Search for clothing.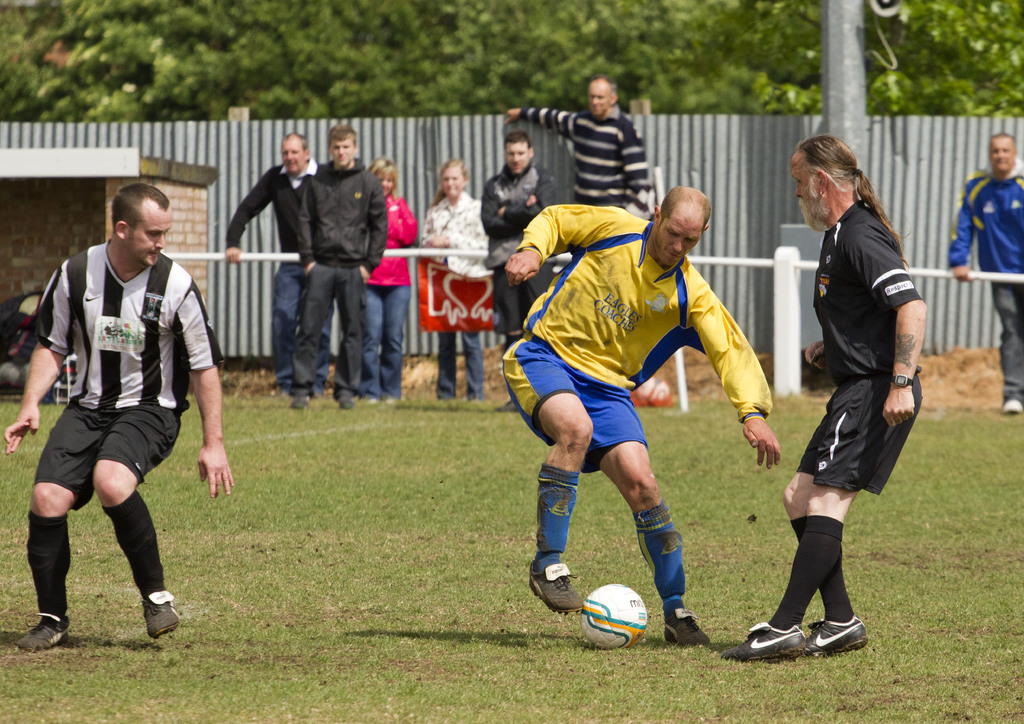
Found at <region>292, 261, 365, 394</region>.
